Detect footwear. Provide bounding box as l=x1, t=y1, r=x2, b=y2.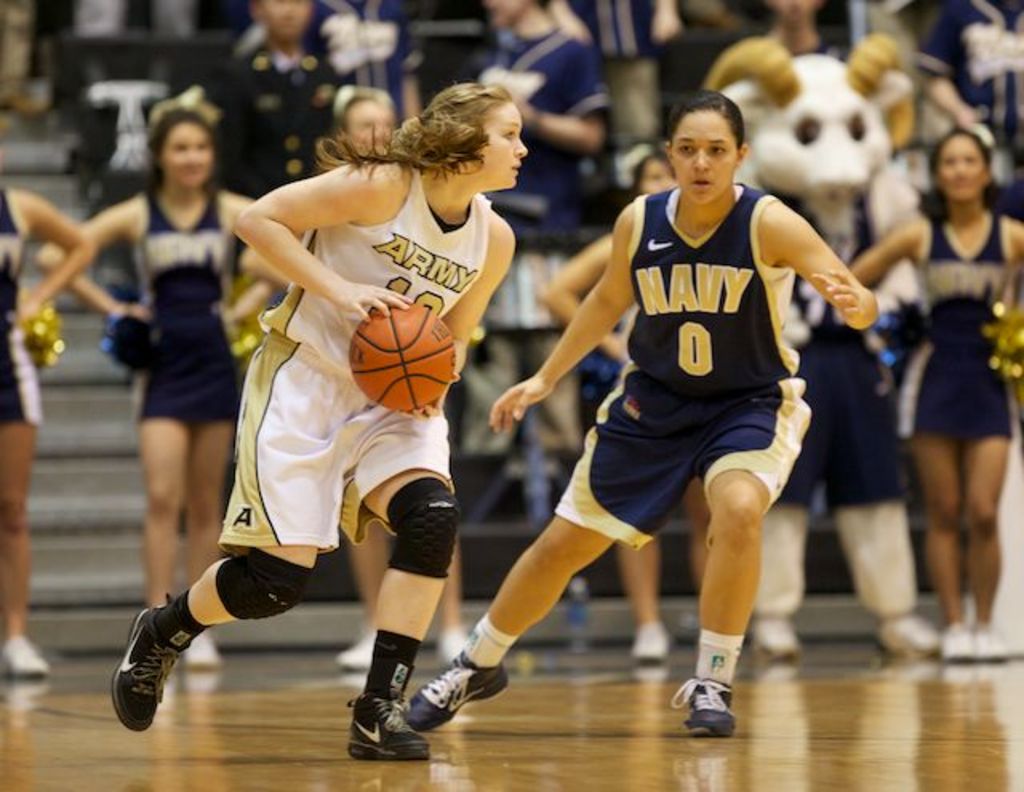
l=184, t=627, r=221, b=664.
